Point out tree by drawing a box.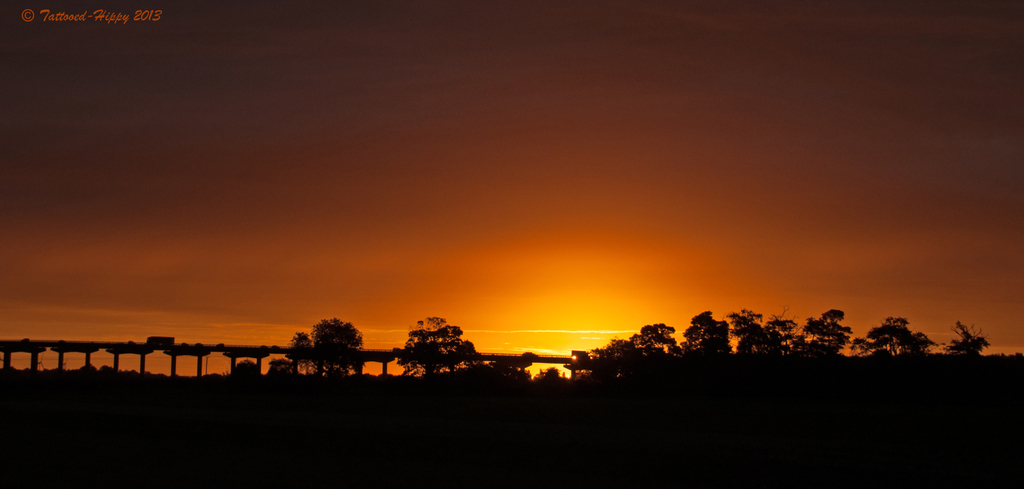
l=394, t=311, r=489, b=376.
